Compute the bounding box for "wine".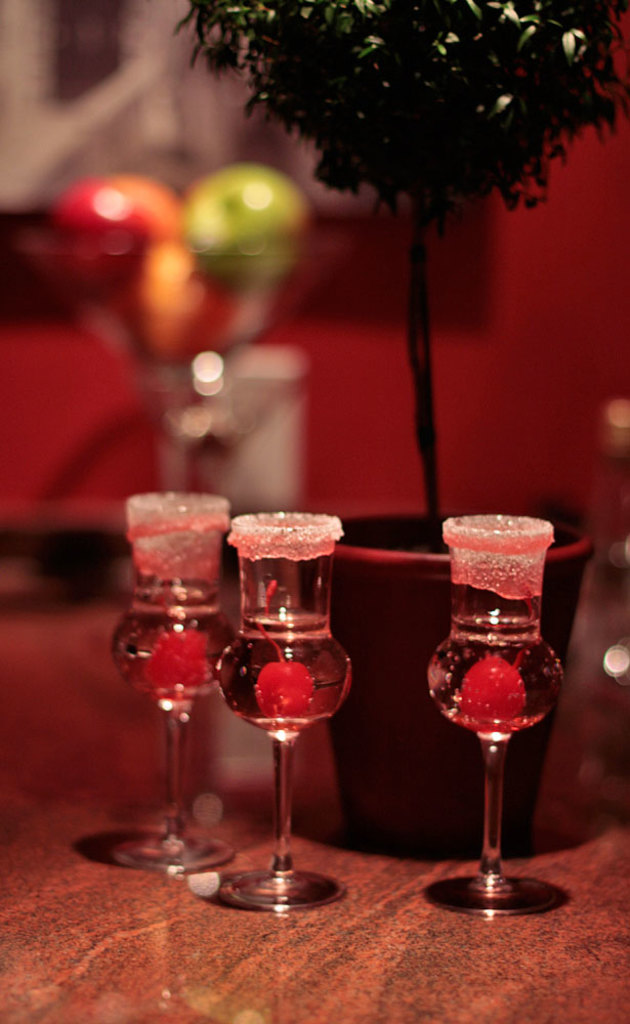
[x1=214, y1=643, x2=359, y2=730].
